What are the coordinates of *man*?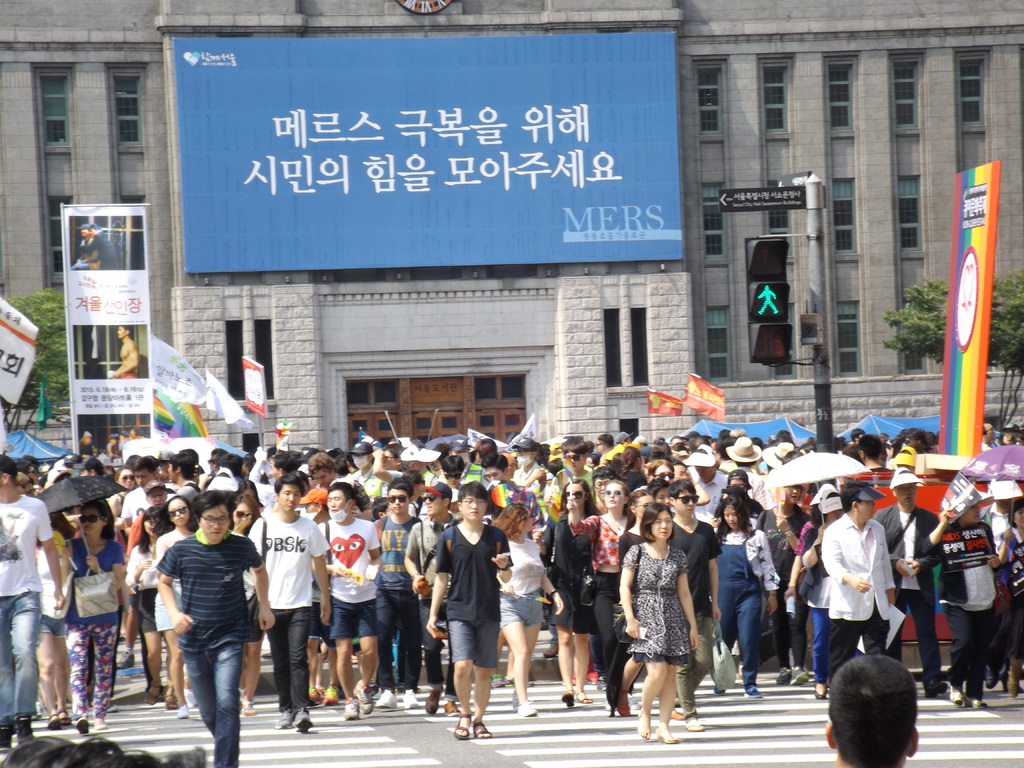
<region>108, 324, 138, 379</region>.
